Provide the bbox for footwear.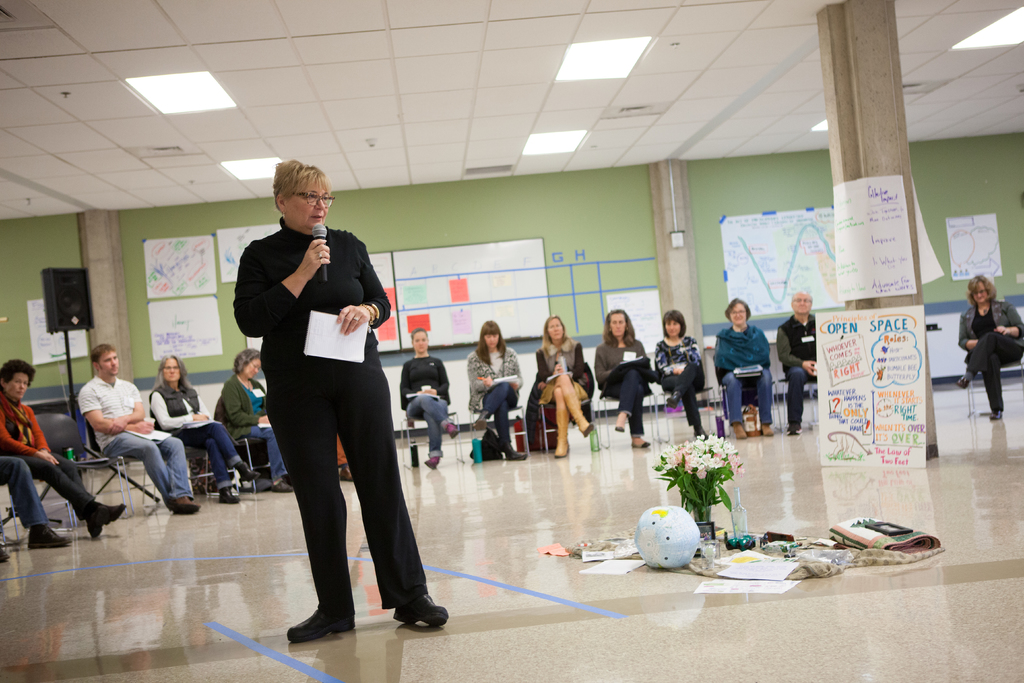
select_region(172, 496, 199, 514).
